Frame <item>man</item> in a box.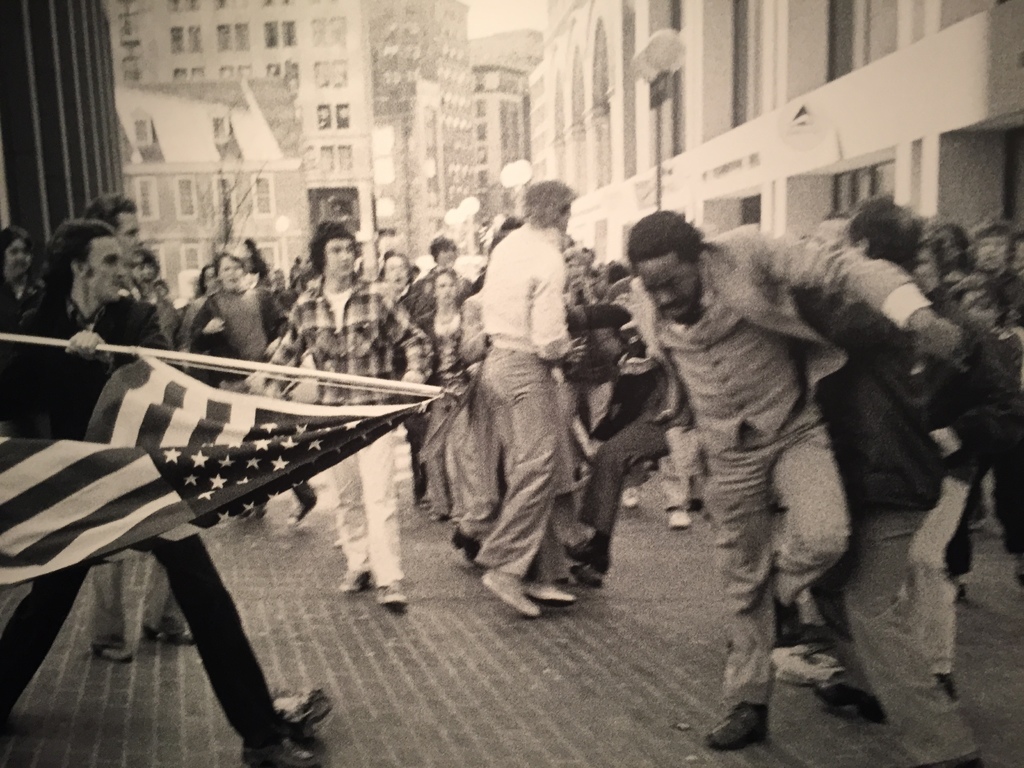
detection(71, 188, 202, 664).
